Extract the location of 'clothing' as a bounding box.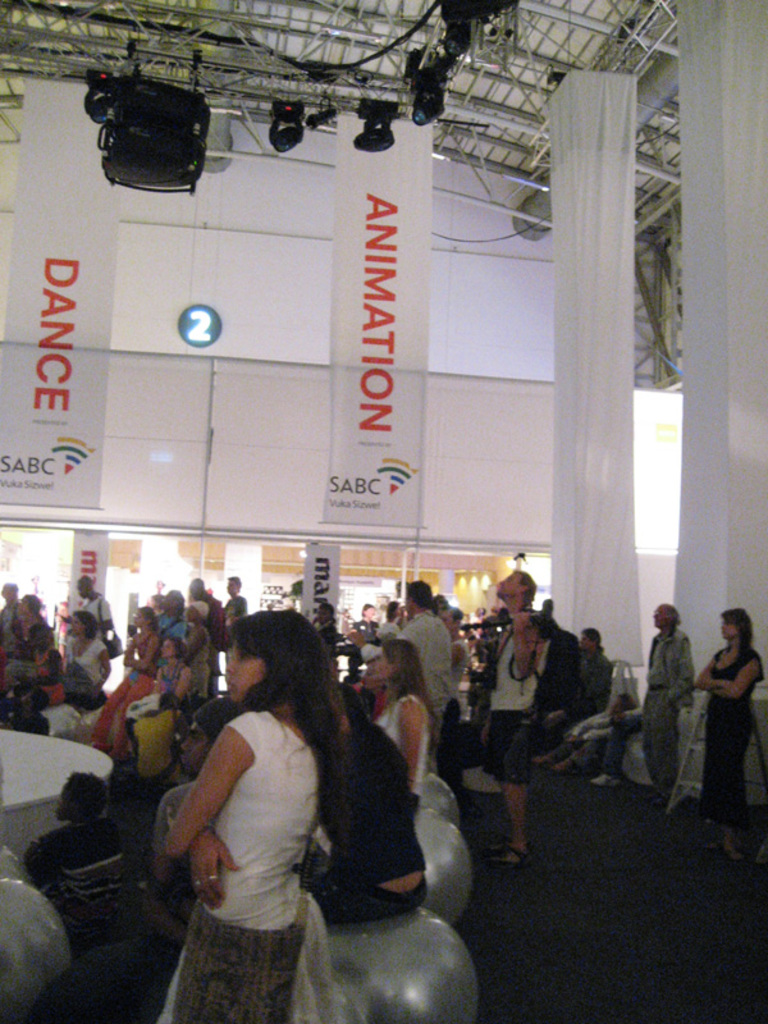
(156, 612, 186, 649).
